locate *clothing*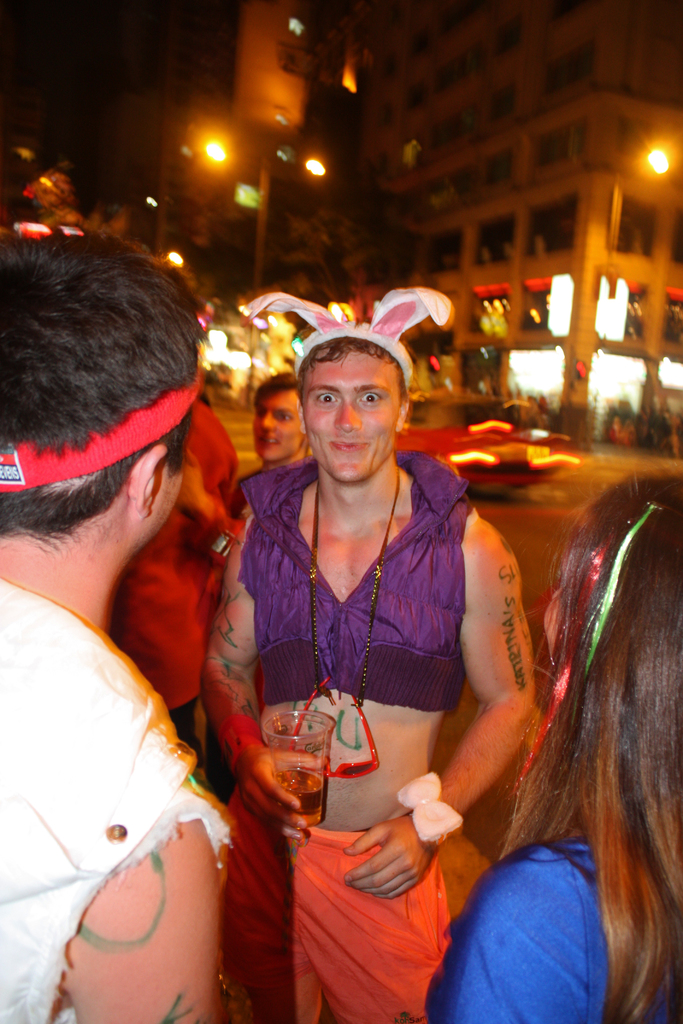
x1=0 y1=573 x2=237 y2=1023
